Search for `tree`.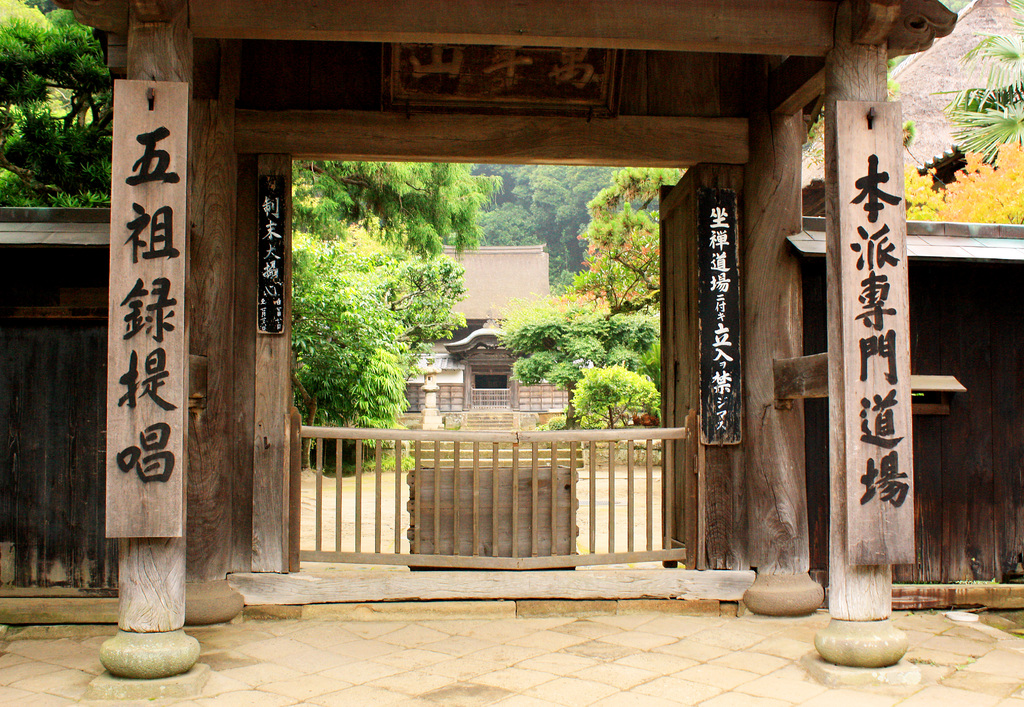
Found at left=500, top=285, right=665, bottom=422.
